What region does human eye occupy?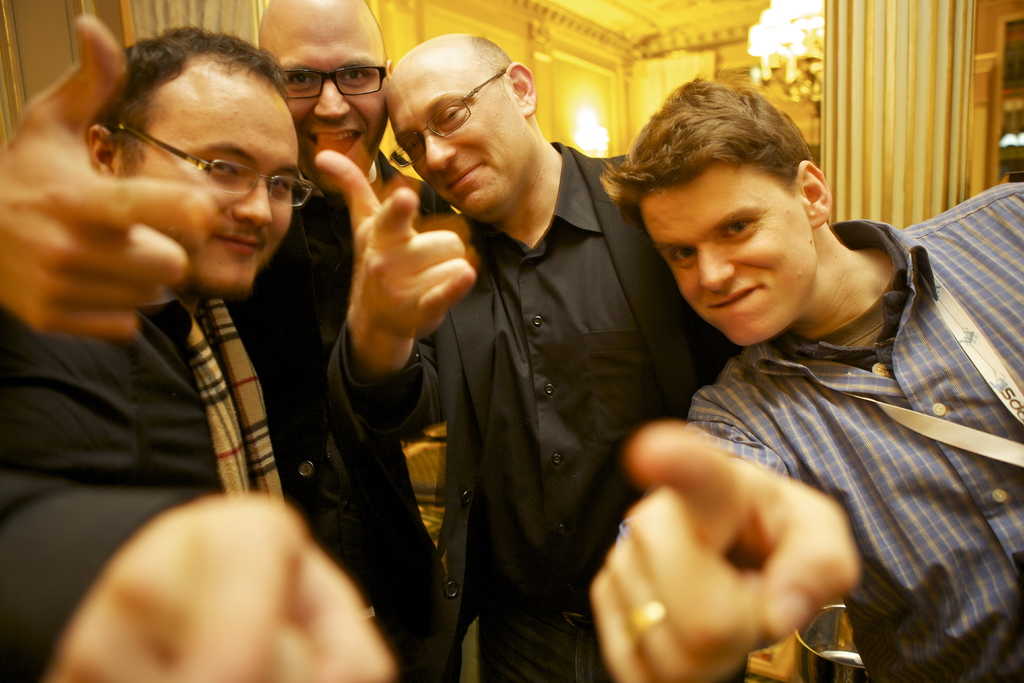
721:218:754:236.
